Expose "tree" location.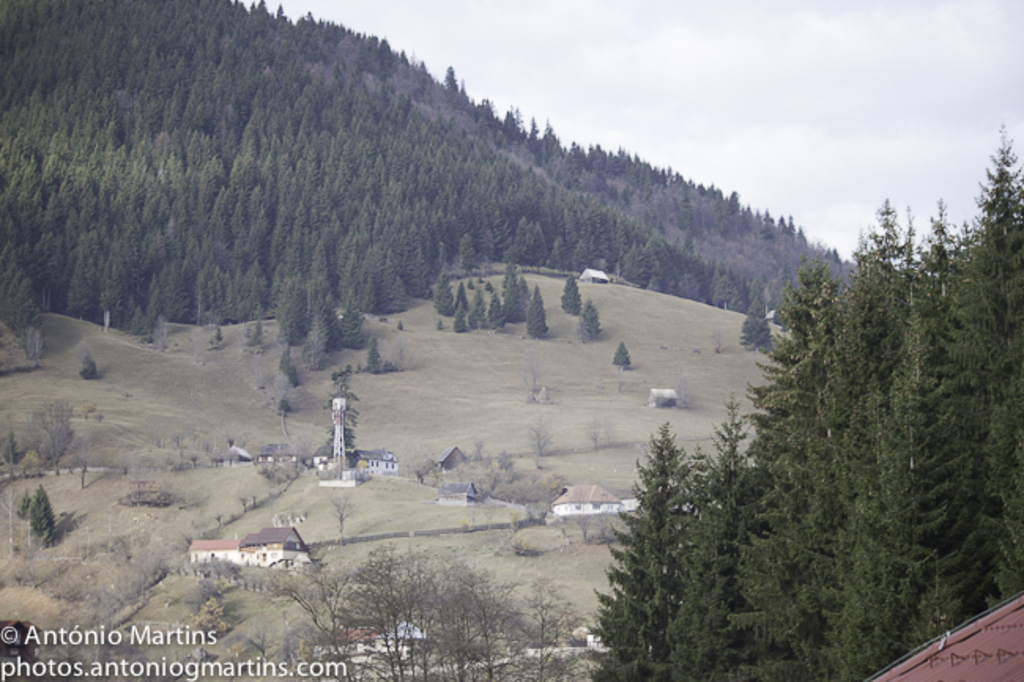
Exposed at [208, 324, 224, 348].
